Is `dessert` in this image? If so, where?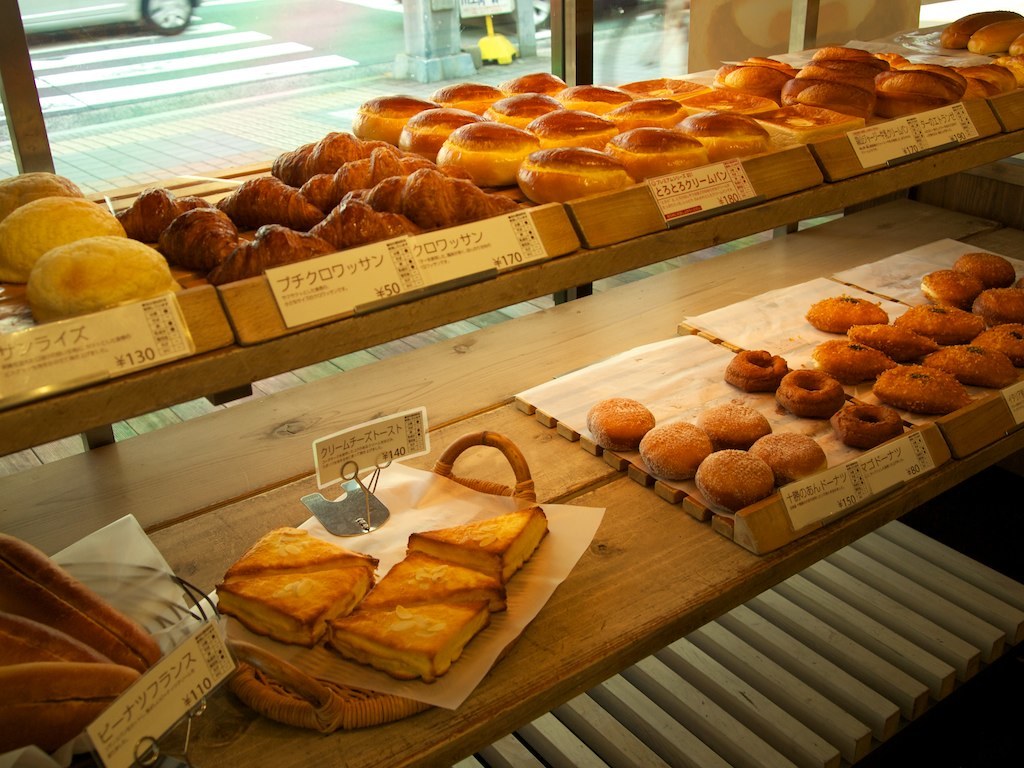
Yes, at box=[801, 292, 897, 337].
